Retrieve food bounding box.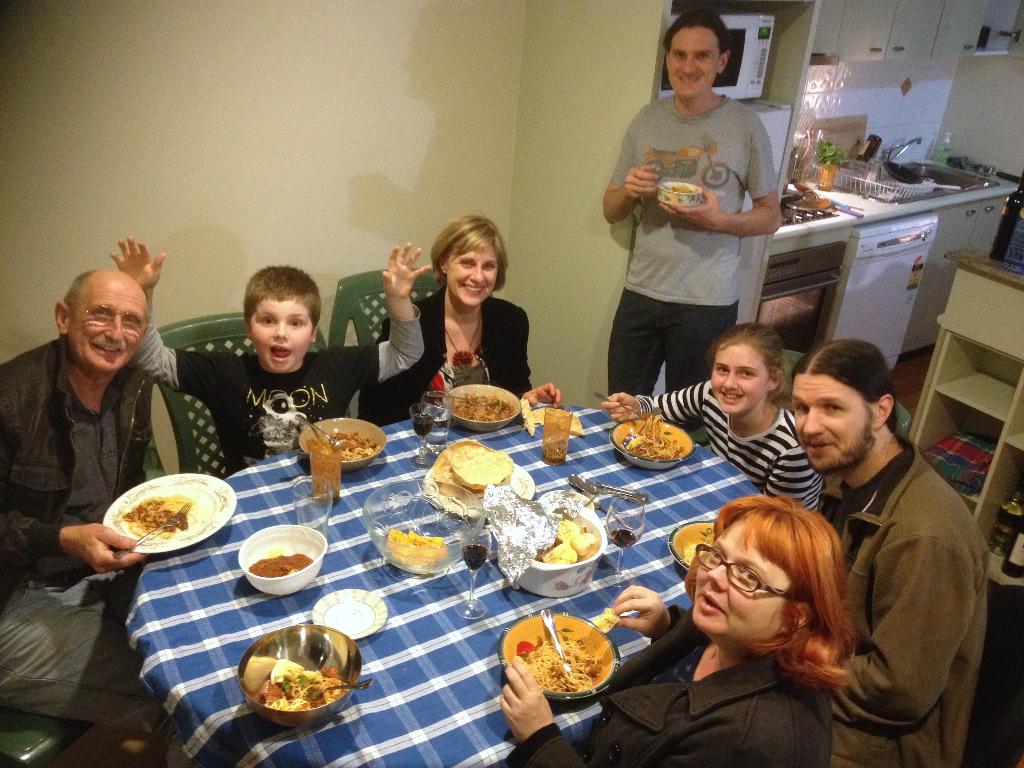
Bounding box: box=[554, 519, 582, 544].
